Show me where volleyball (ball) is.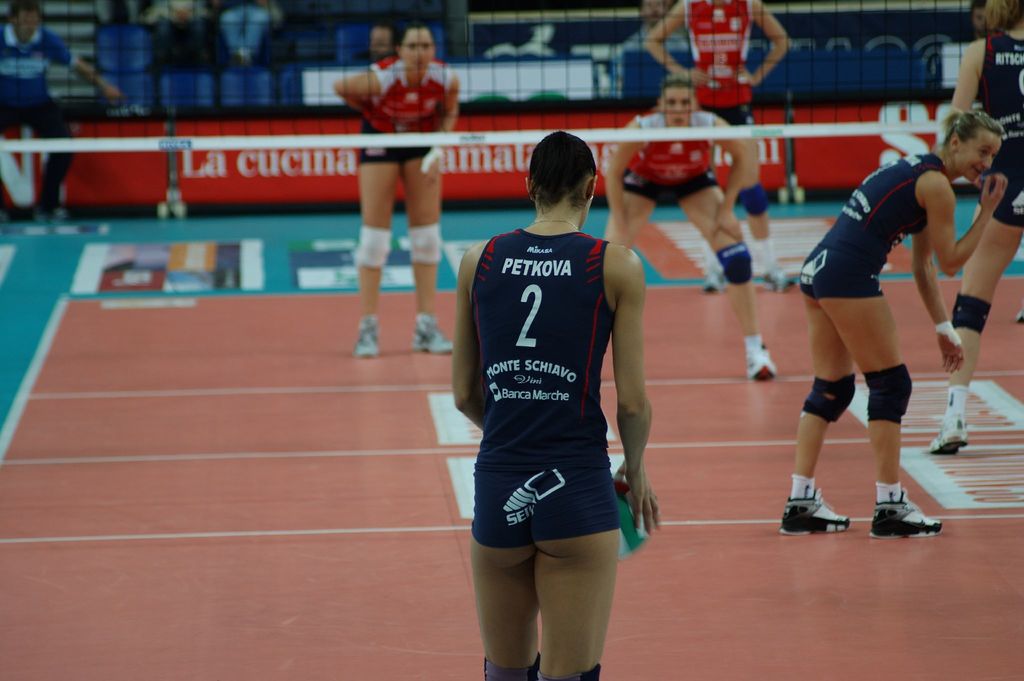
volleyball (ball) is at l=612, t=472, r=655, b=561.
